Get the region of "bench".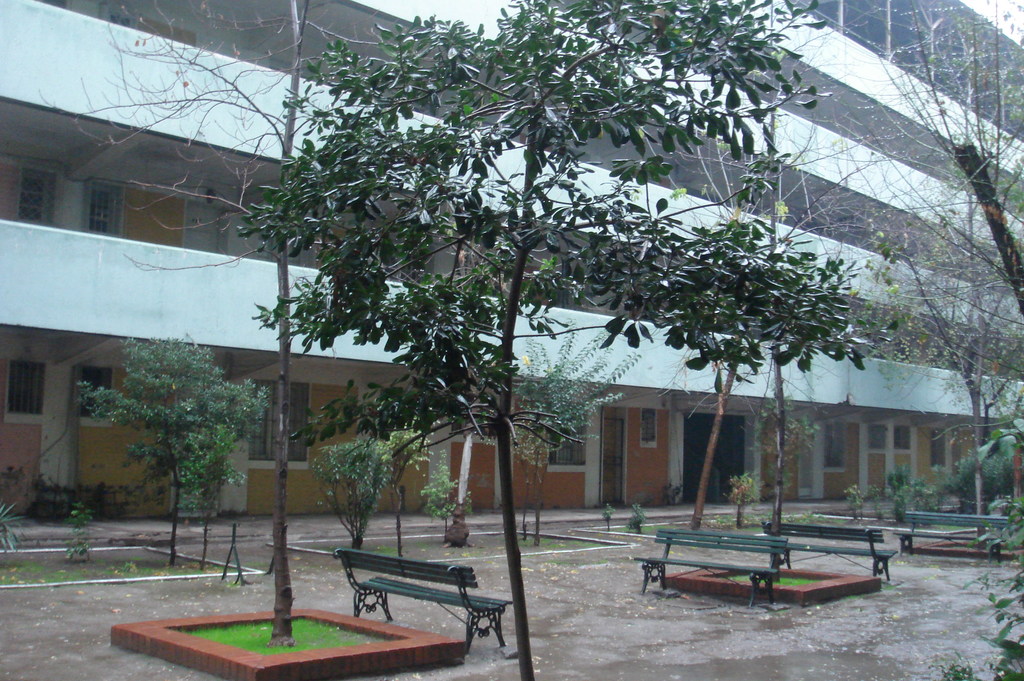
{"x1": 892, "y1": 511, "x2": 1011, "y2": 557}.
